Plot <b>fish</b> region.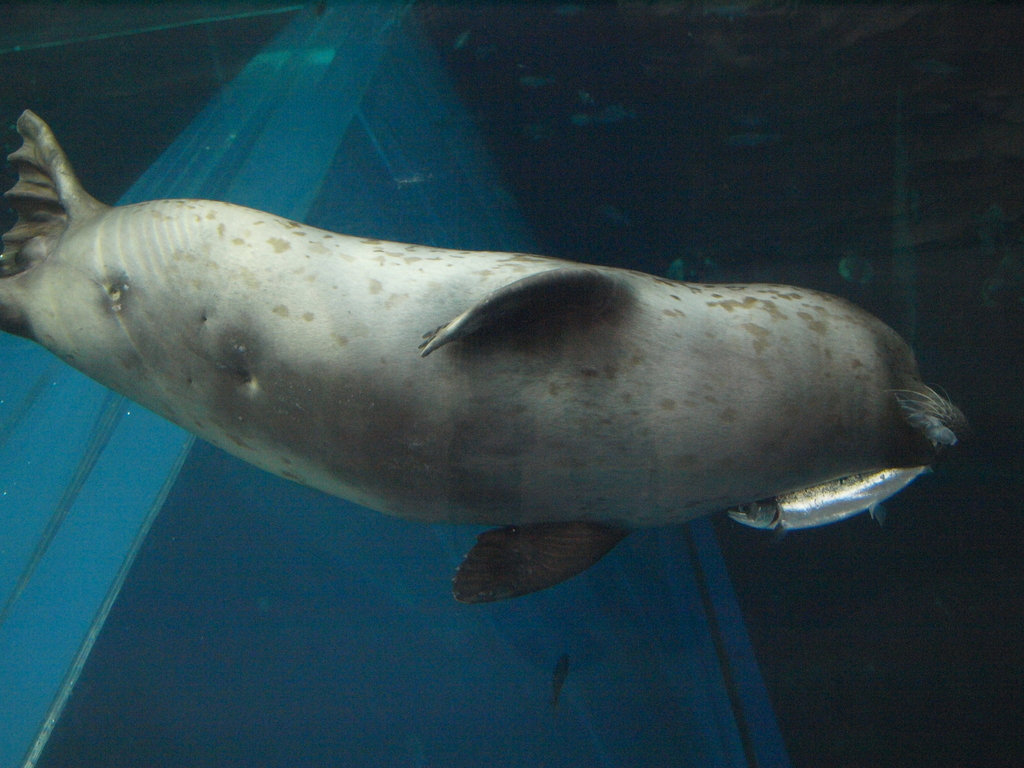
Plotted at left=2, top=138, right=941, bottom=628.
